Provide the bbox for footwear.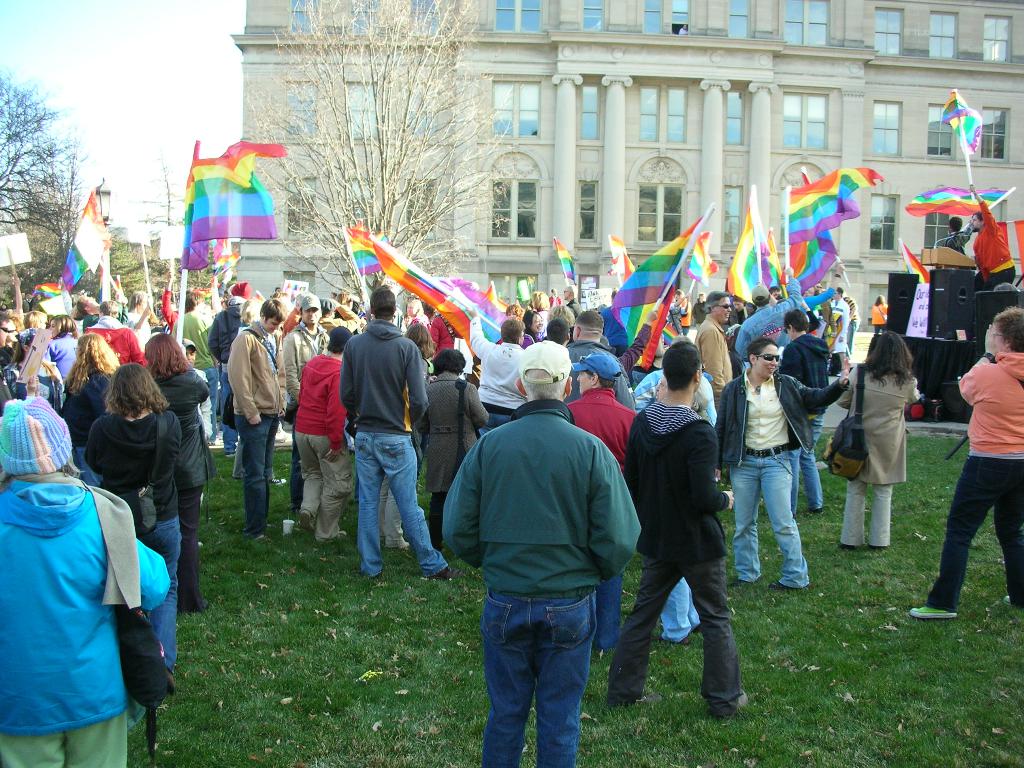
299 508 316 531.
